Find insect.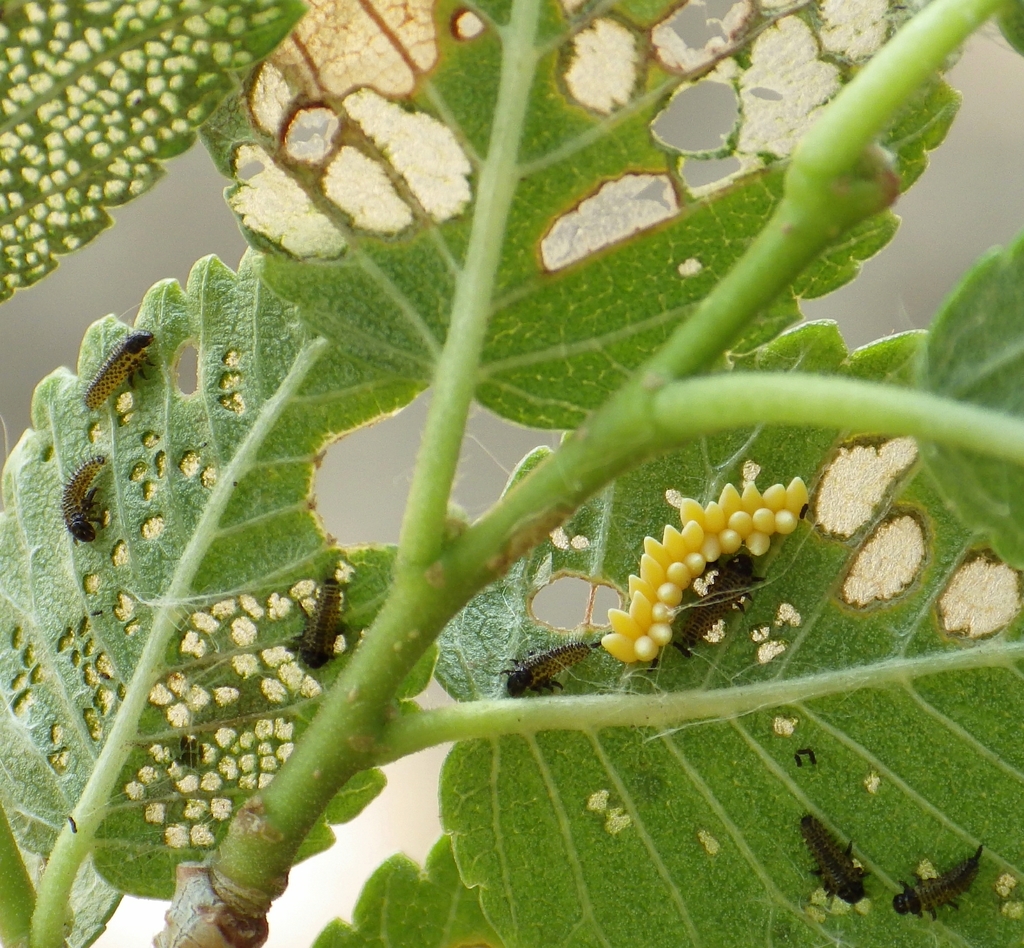
84 331 161 412.
